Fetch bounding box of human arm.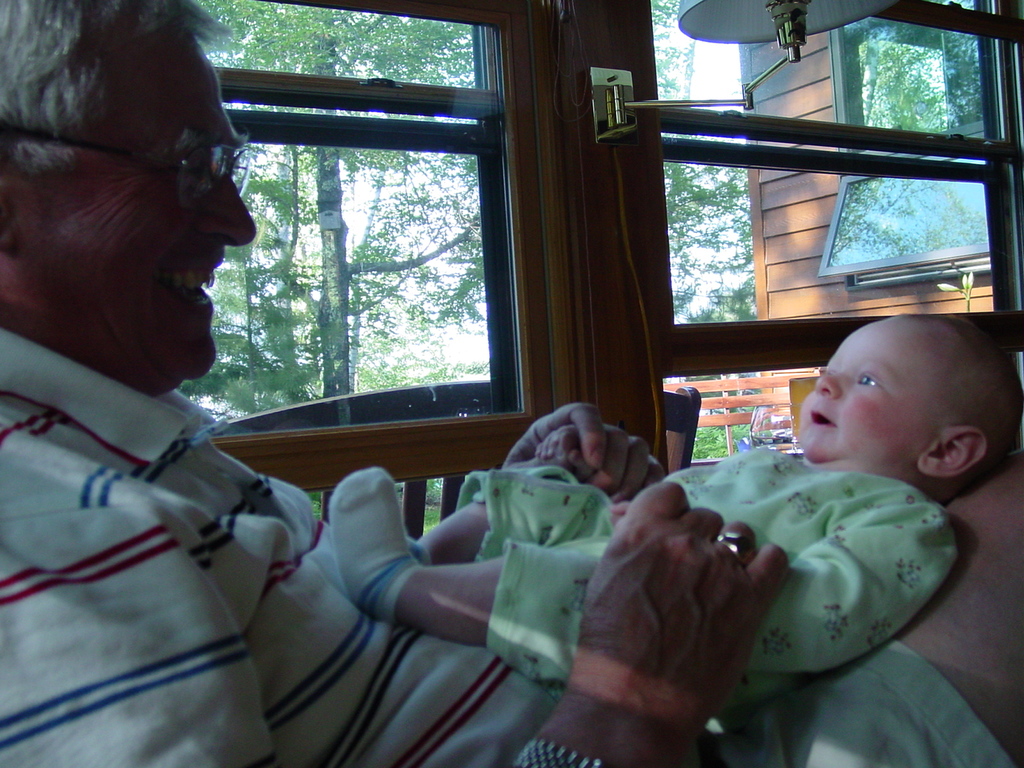
Bbox: (609, 491, 969, 677).
